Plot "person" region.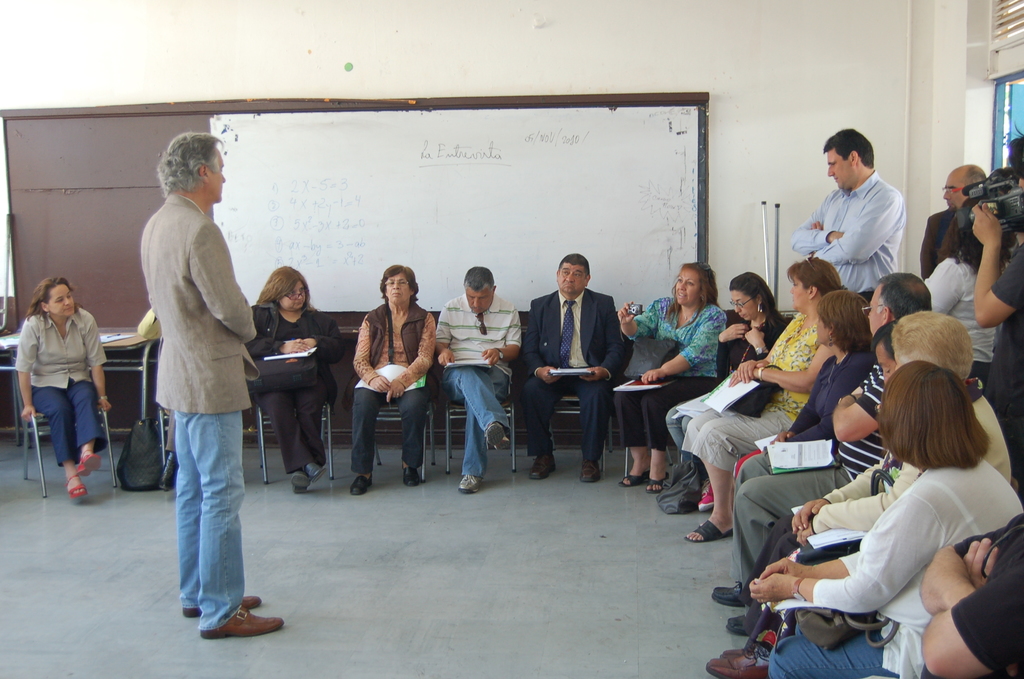
Plotted at 12 276 111 503.
